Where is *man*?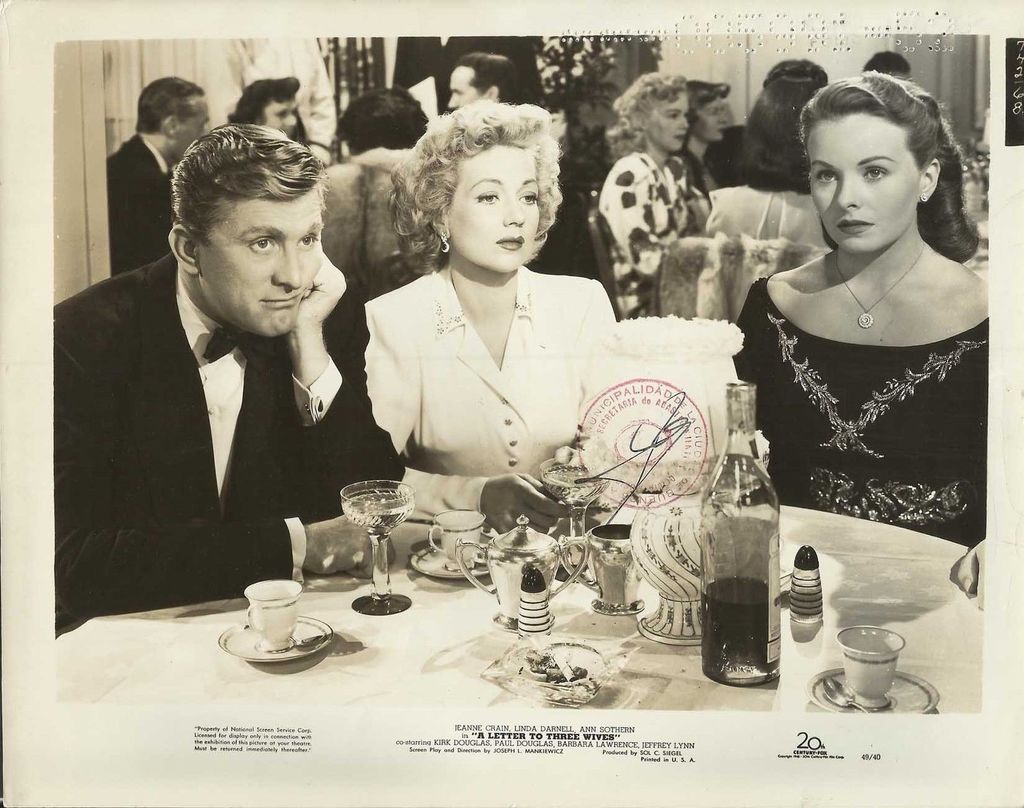
box=[56, 129, 395, 656].
